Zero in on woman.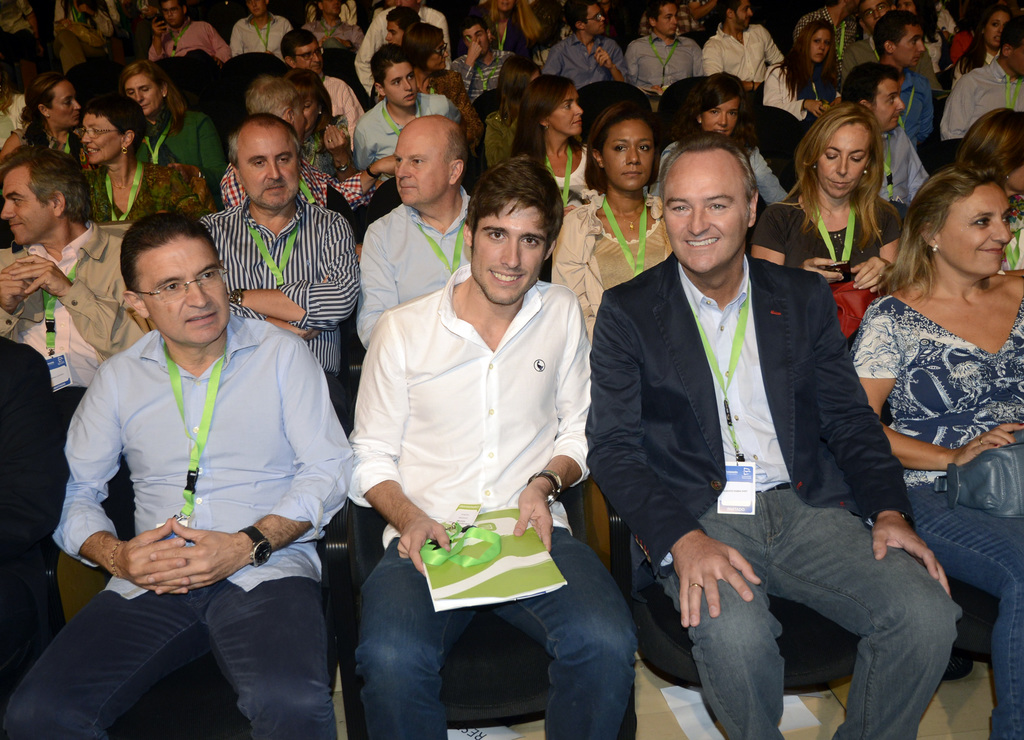
Zeroed in: box=[959, 105, 1023, 261].
